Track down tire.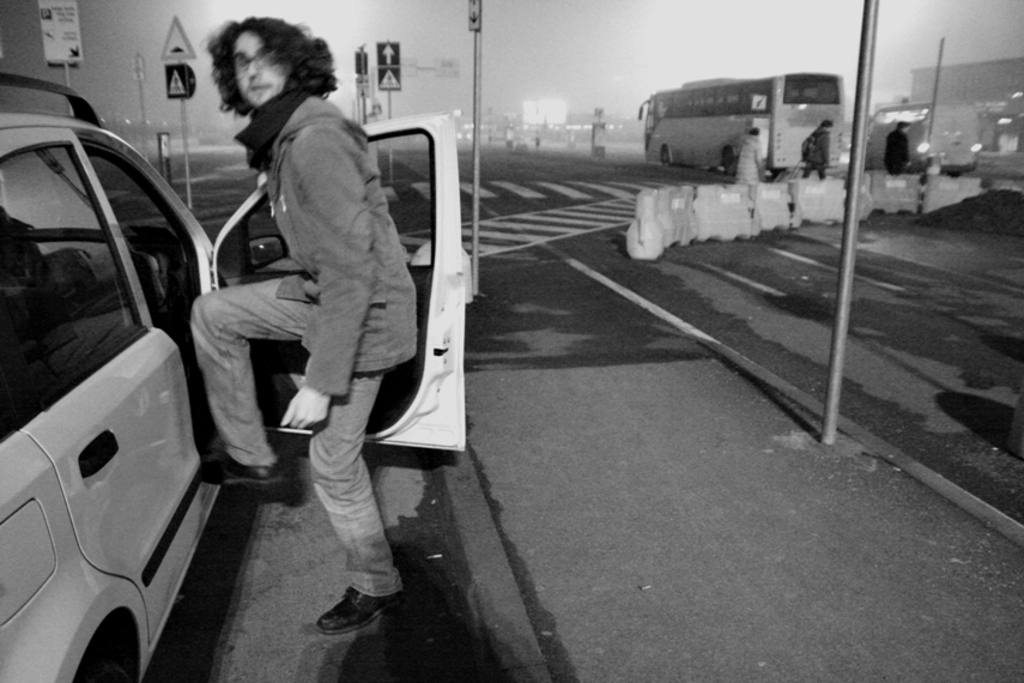
Tracked to rect(722, 150, 740, 180).
